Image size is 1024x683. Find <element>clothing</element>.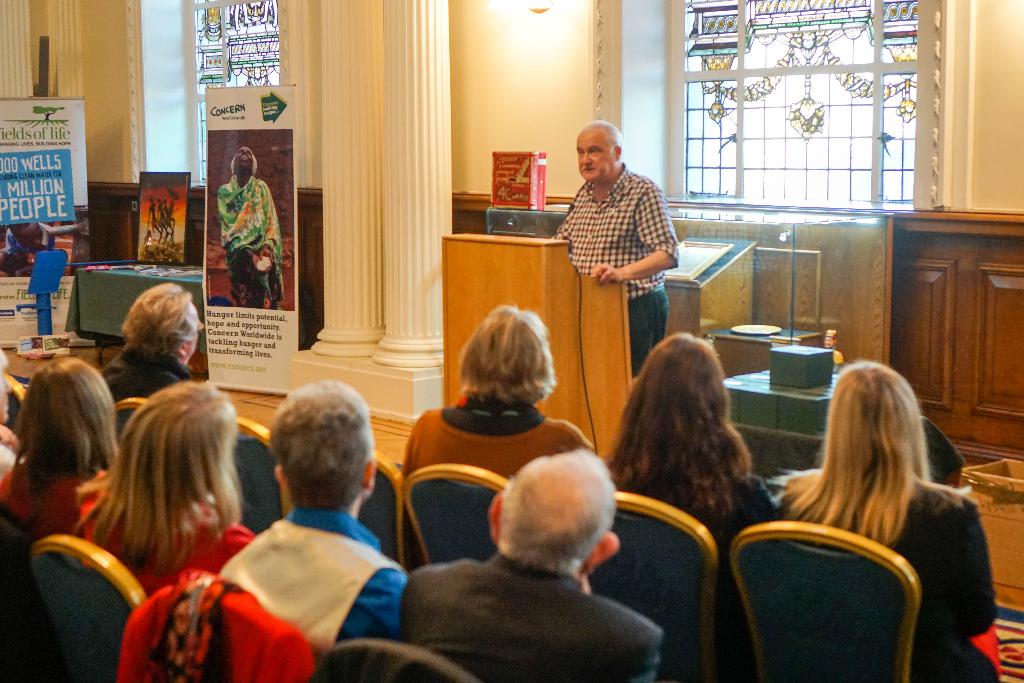
[x1=219, y1=173, x2=282, y2=308].
